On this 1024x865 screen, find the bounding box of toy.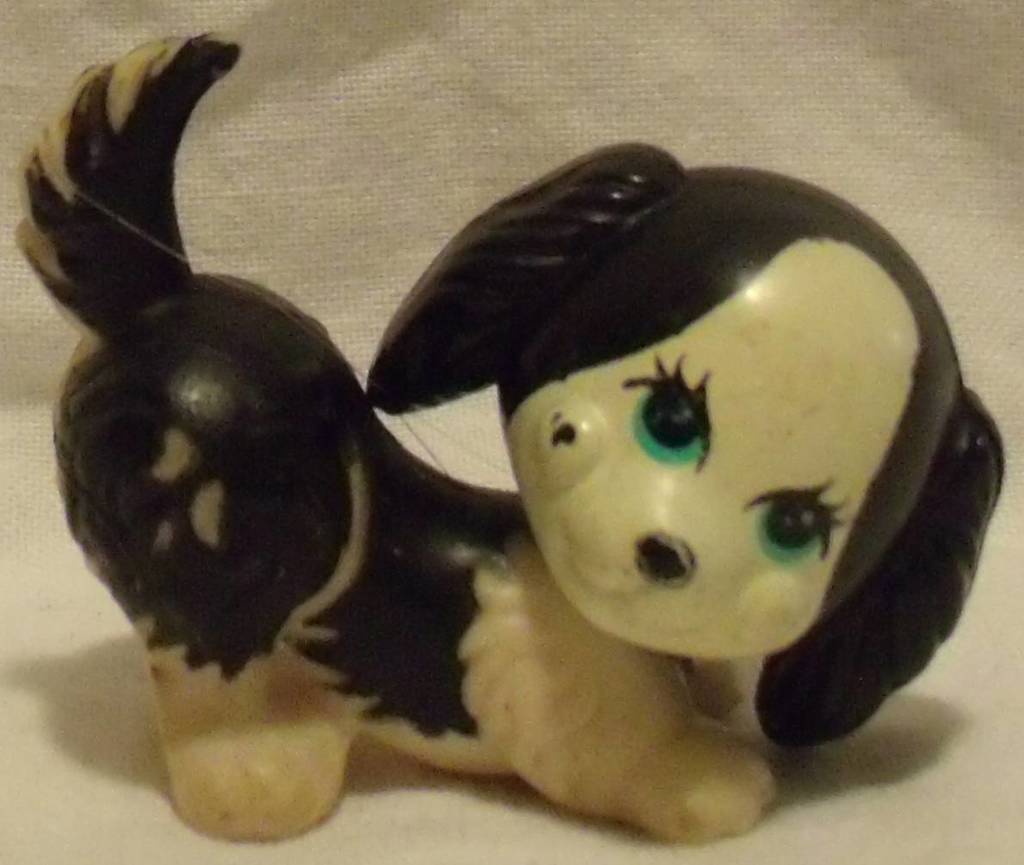
Bounding box: [left=35, top=136, right=1023, bottom=864].
